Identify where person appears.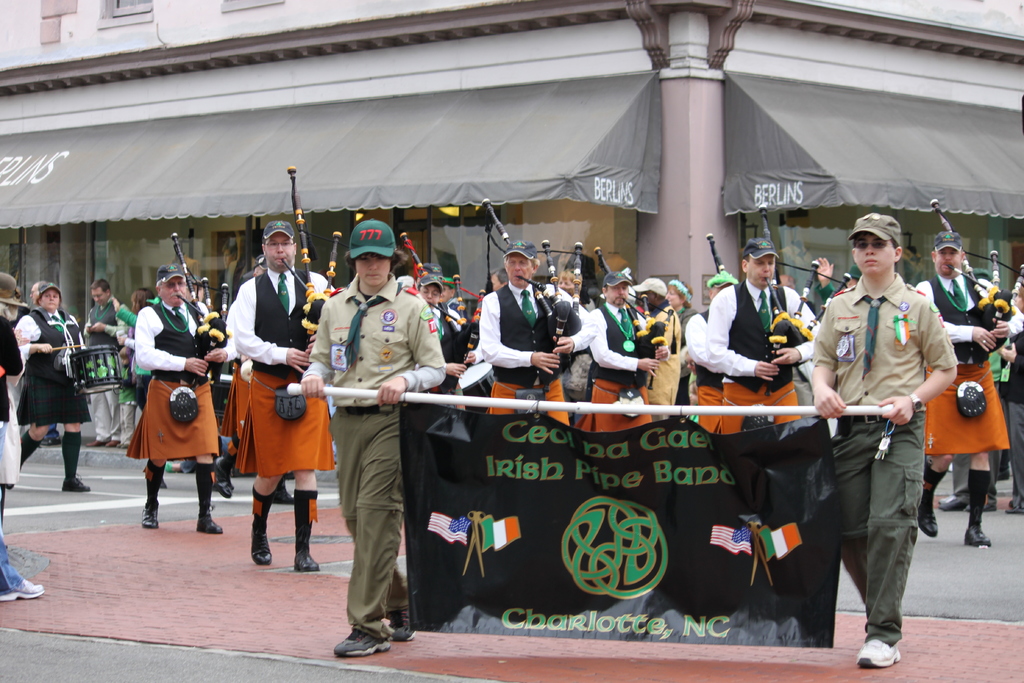
Appears at (136,265,216,531).
